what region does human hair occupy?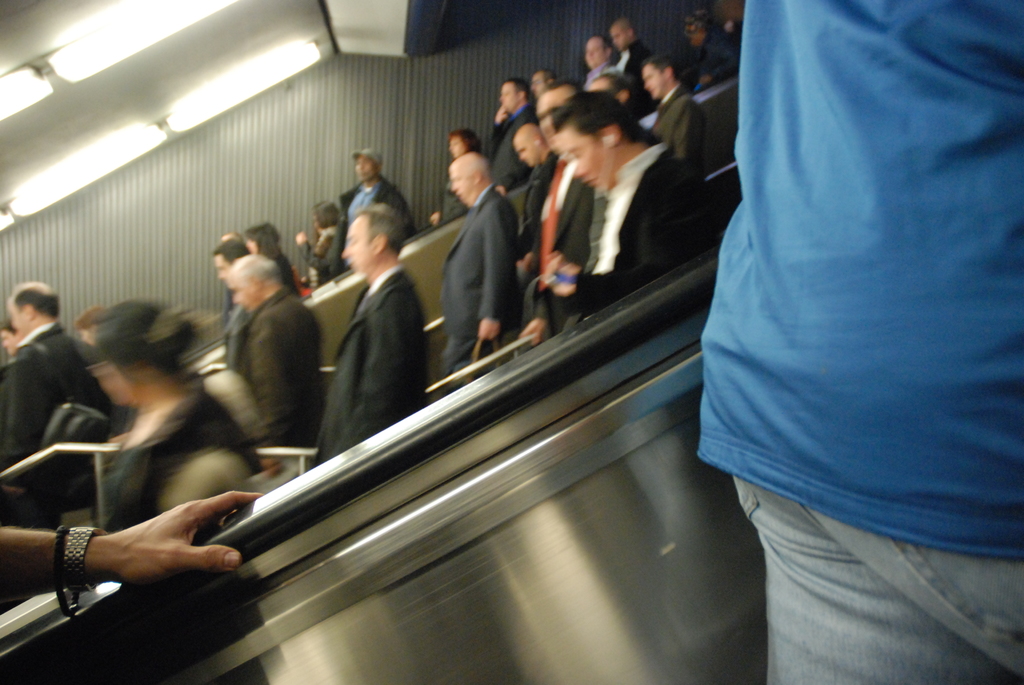
box(448, 126, 483, 155).
